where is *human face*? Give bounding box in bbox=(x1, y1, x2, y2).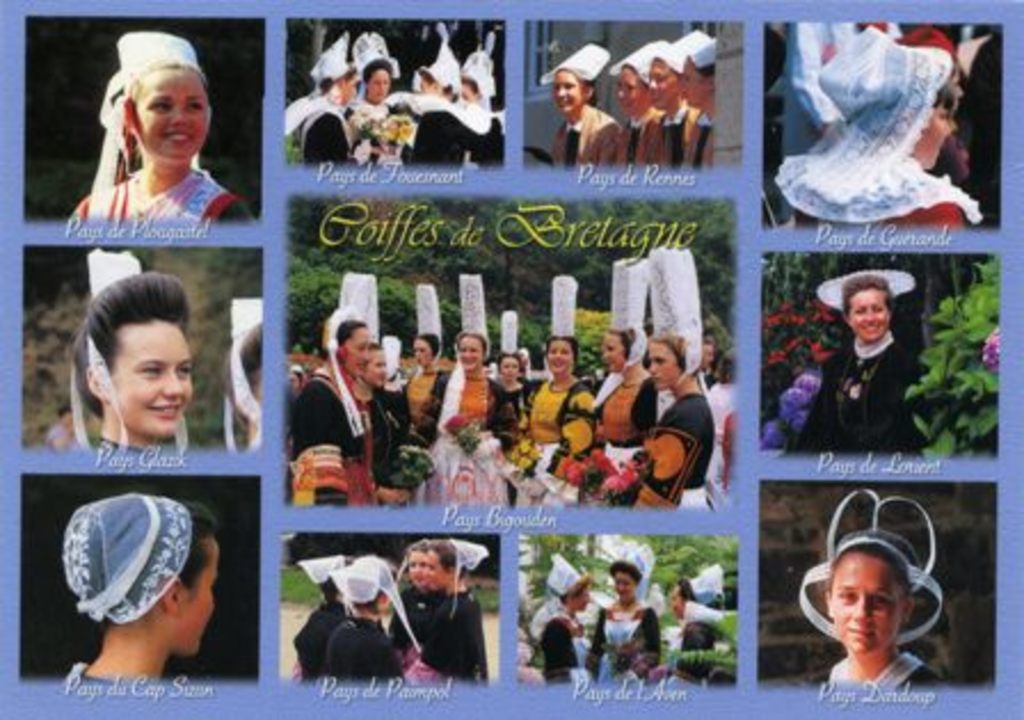
bbox=(496, 354, 523, 382).
